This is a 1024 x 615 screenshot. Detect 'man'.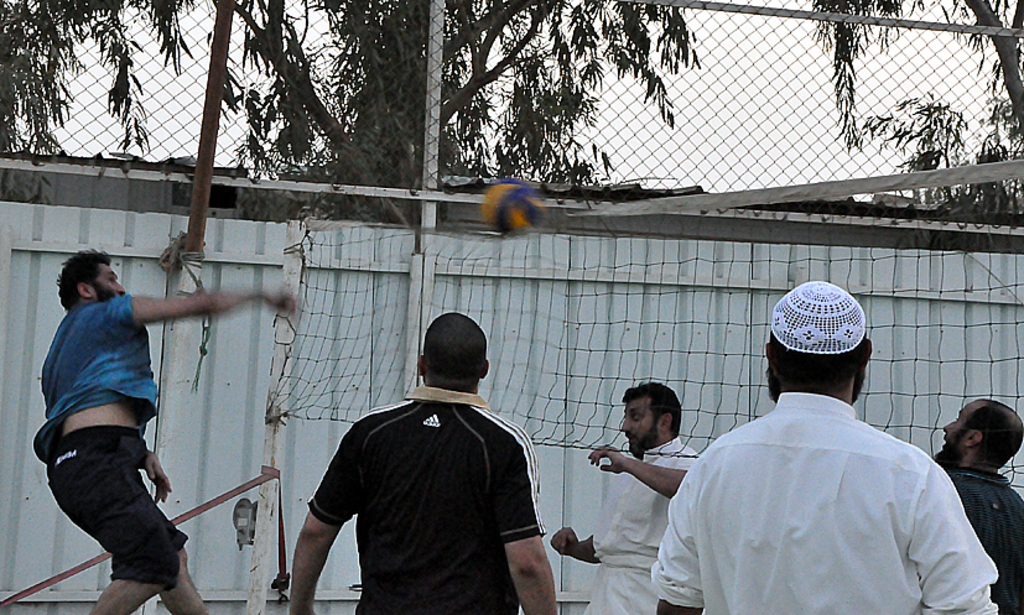
bbox(545, 376, 701, 614).
